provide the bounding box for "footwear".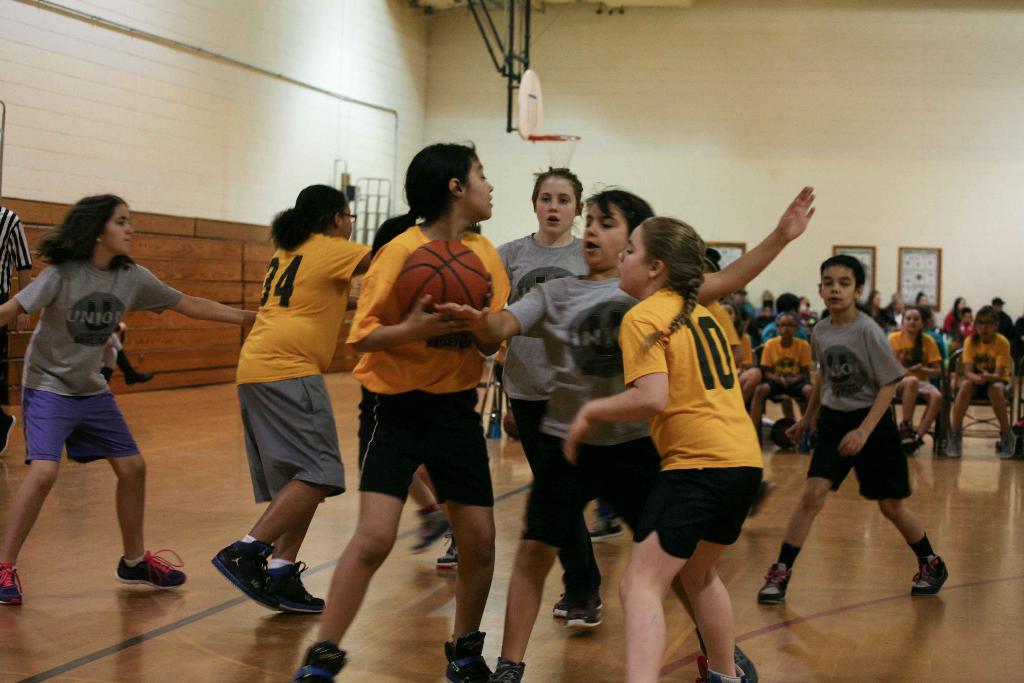
bbox(258, 566, 326, 616).
